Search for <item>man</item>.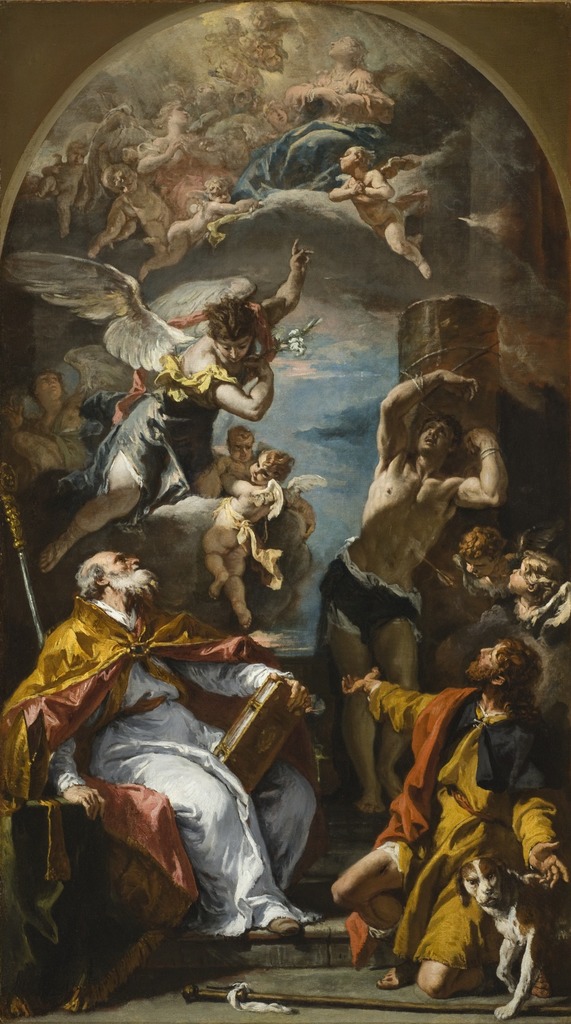
Found at {"x1": 327, "y1": 637, "x2": 570, "y2": 1003}.
